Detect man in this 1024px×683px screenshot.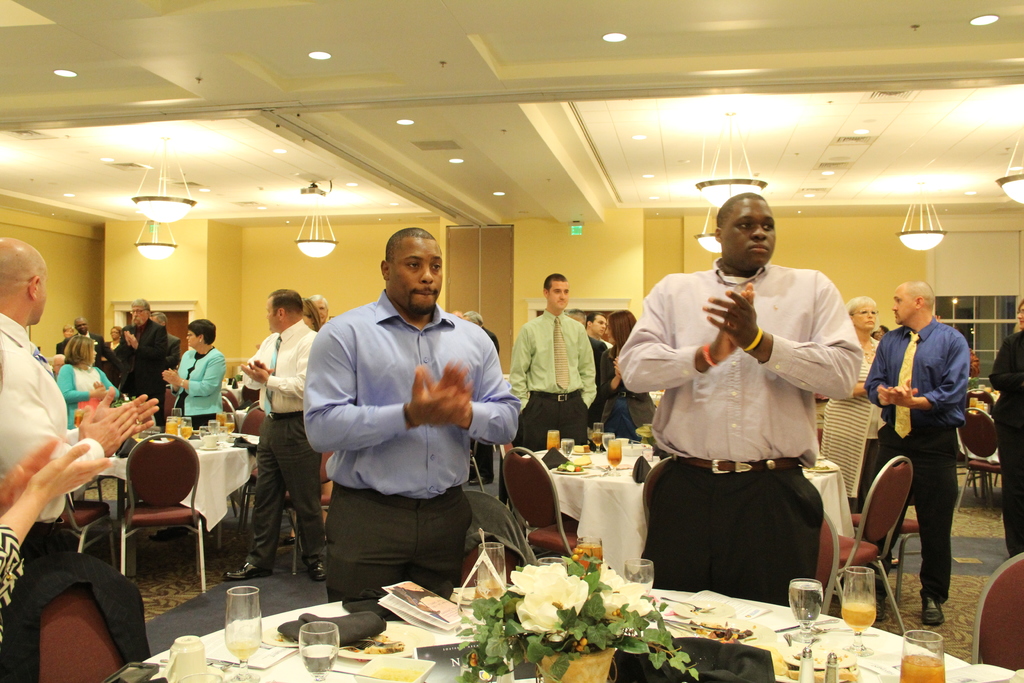
Detection: [left=292, top=222, right=520, bottom=611].
